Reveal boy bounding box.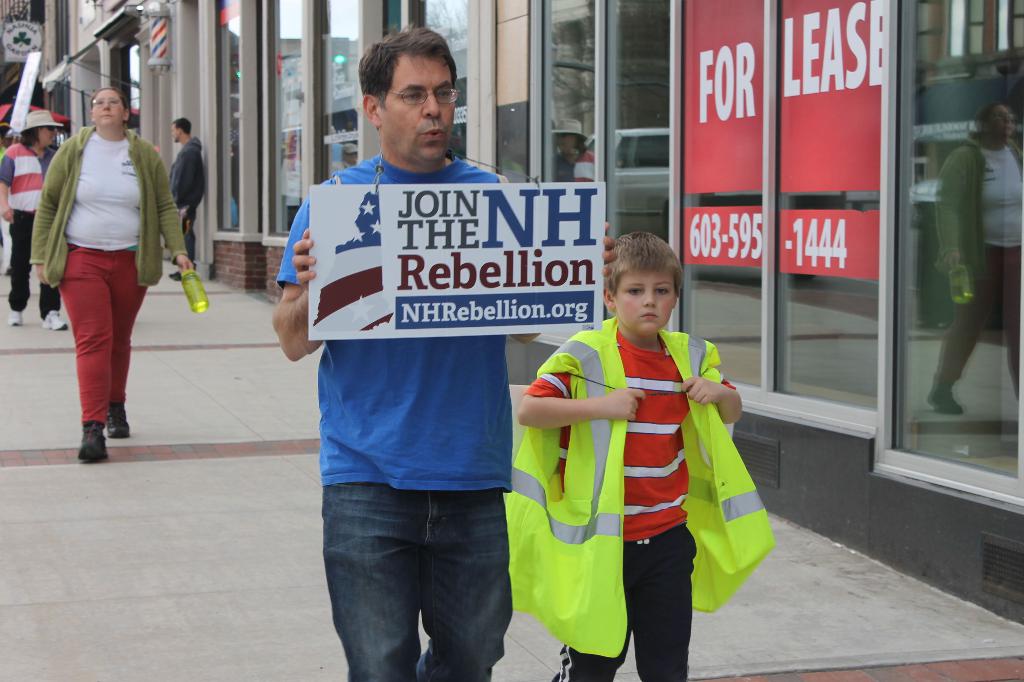
Revealed: pyautogui.locateOnScreen(530, 260, 751, 659).
